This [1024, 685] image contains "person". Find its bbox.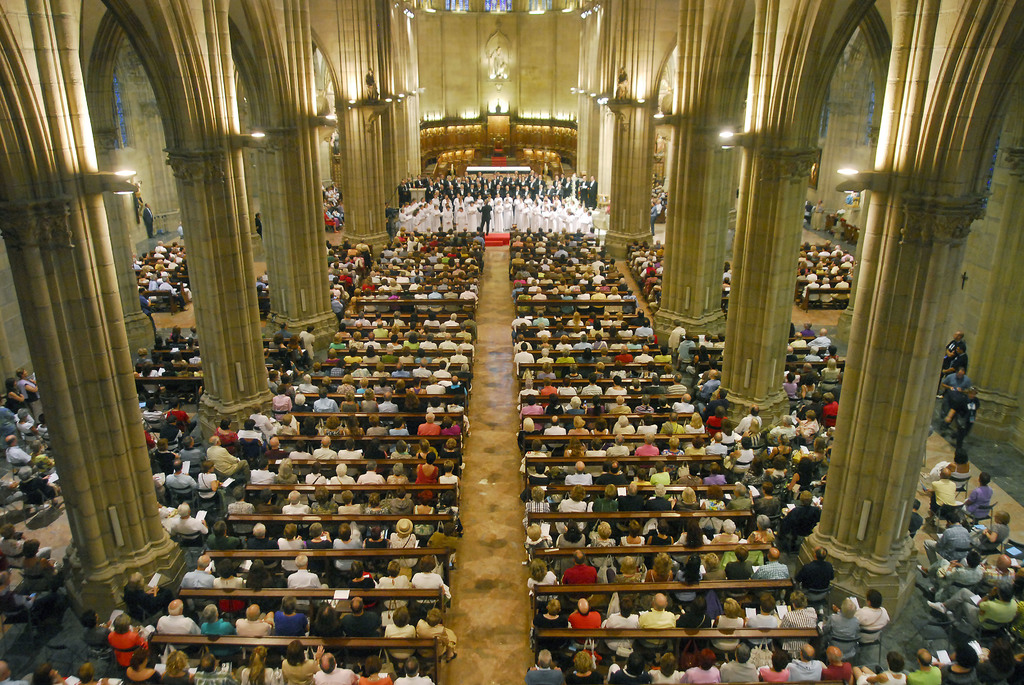
rect(547, 392, 566, 414).
